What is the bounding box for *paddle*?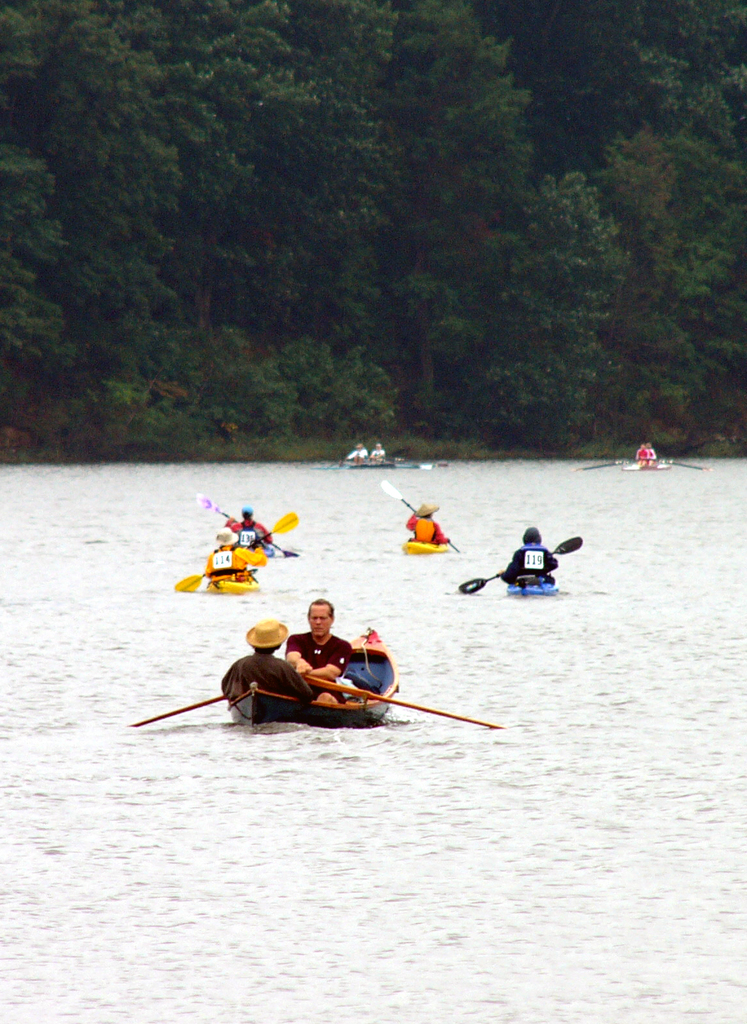
locate(171, 512, 299, 591).
